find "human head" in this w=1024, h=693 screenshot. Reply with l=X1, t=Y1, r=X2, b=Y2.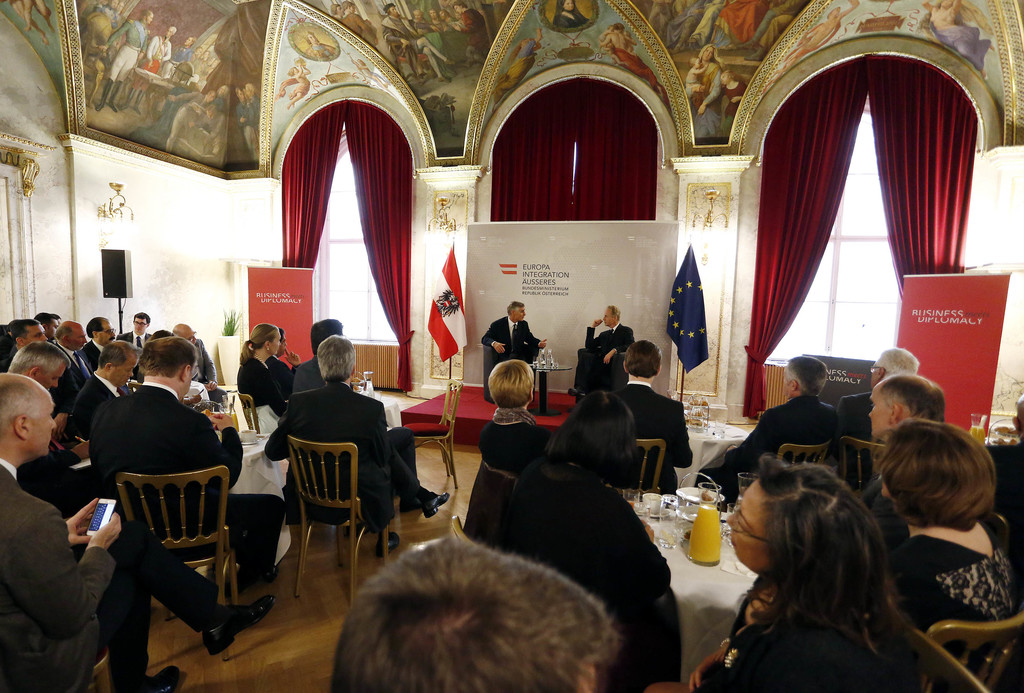
l=867, t=347, r=922, b=393.
